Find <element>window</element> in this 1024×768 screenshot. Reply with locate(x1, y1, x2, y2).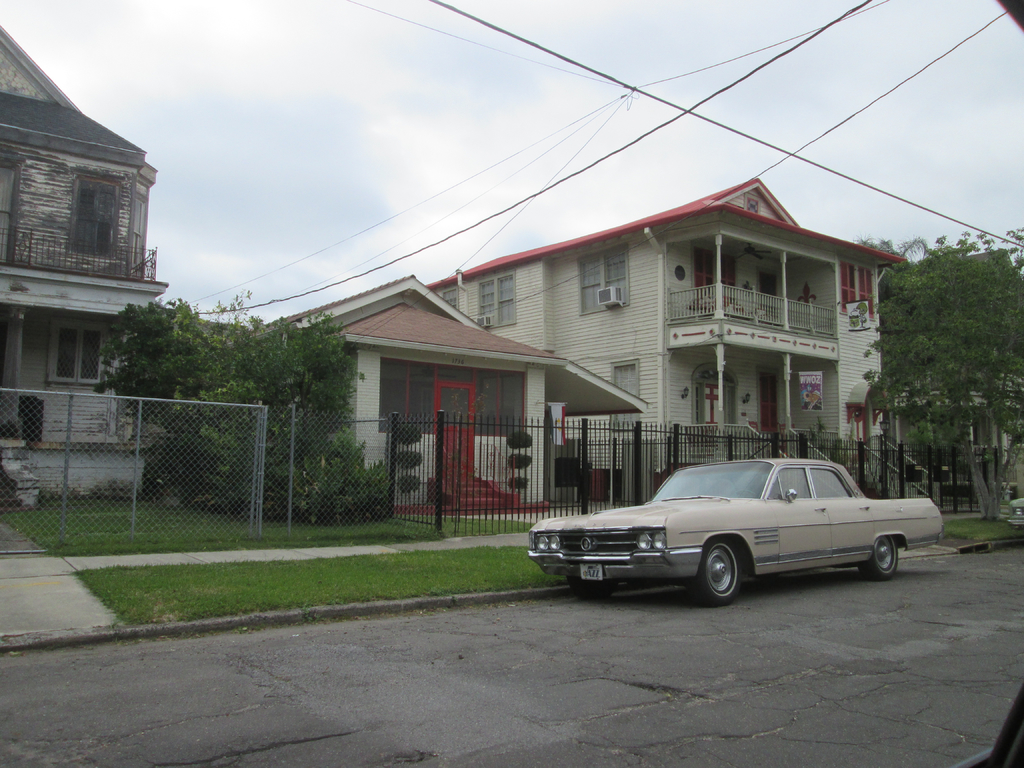
locate(55, 324, 112, 380).
